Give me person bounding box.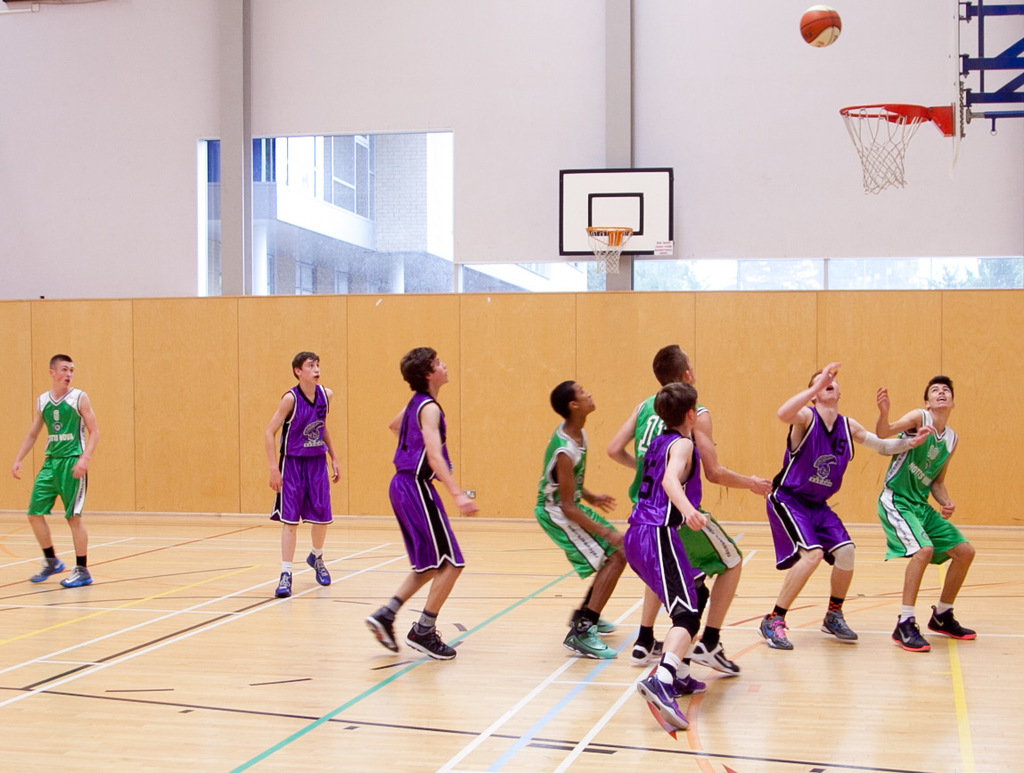
{"left": 264, "top": 345, "right": 341, "bottom": 601}.
